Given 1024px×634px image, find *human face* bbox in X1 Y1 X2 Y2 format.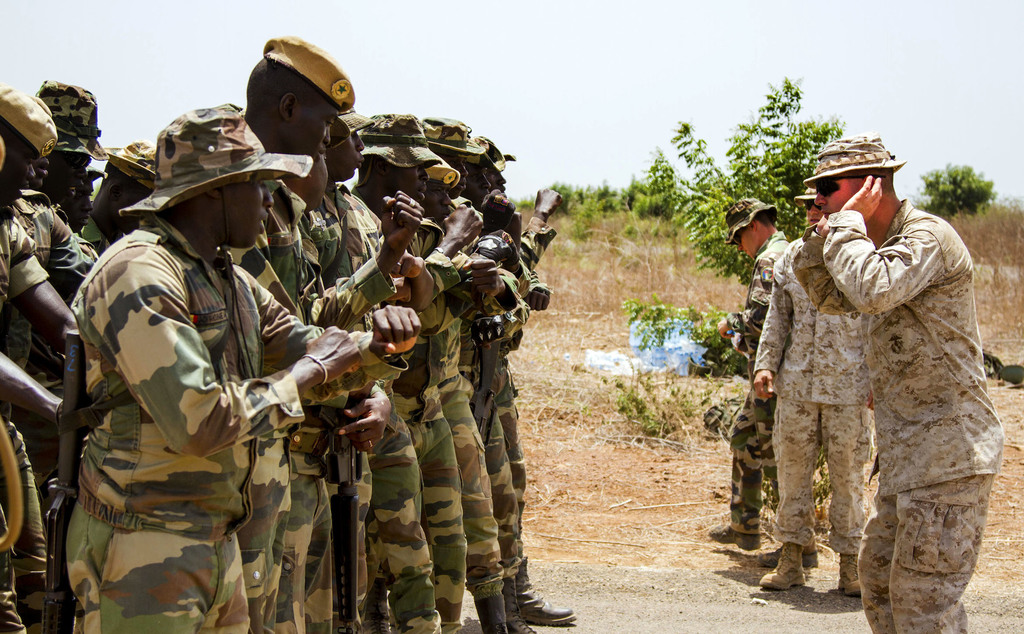
217 179 276 249.
